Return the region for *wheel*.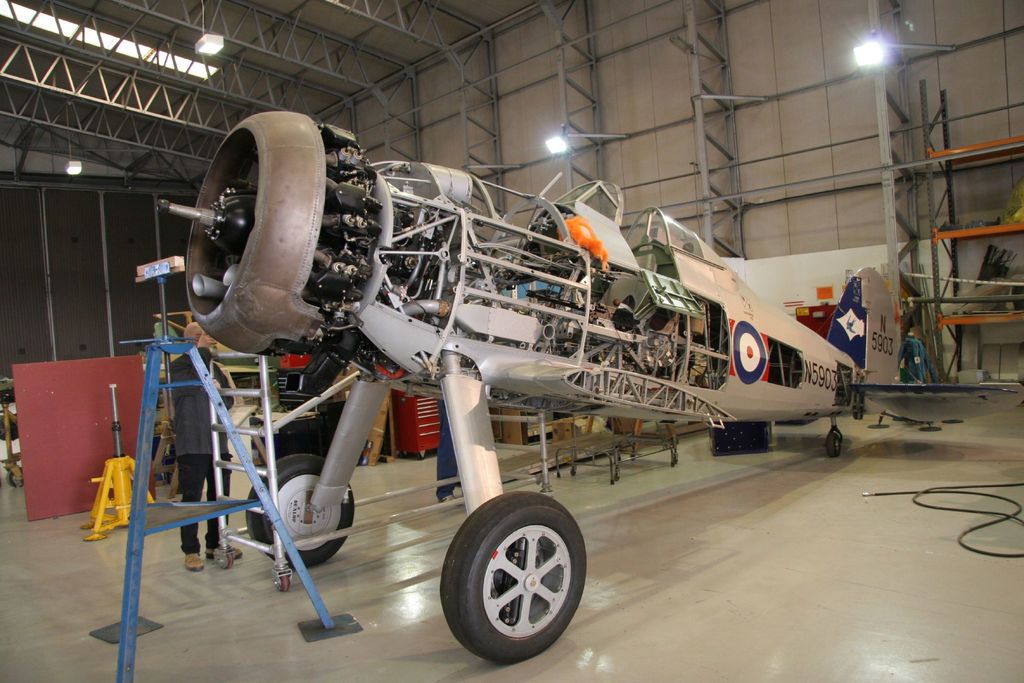
[x1=830, y1=434, x2=839, y2=456].
